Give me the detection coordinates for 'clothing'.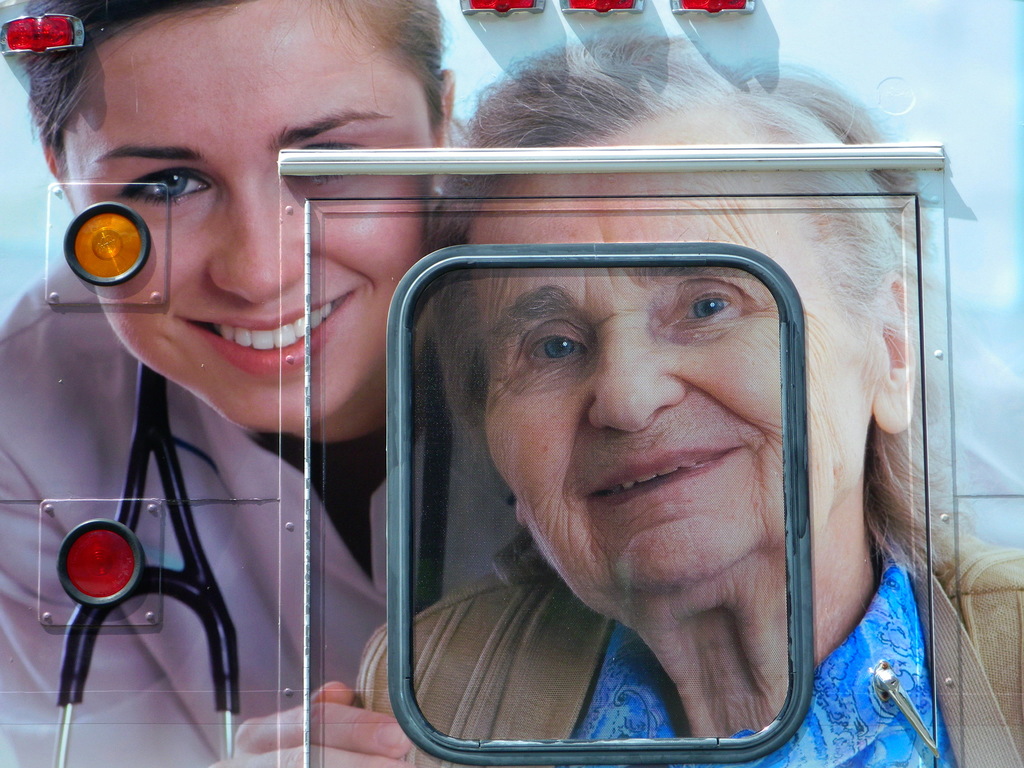
<region>0, 252, 523, 767</region>.
